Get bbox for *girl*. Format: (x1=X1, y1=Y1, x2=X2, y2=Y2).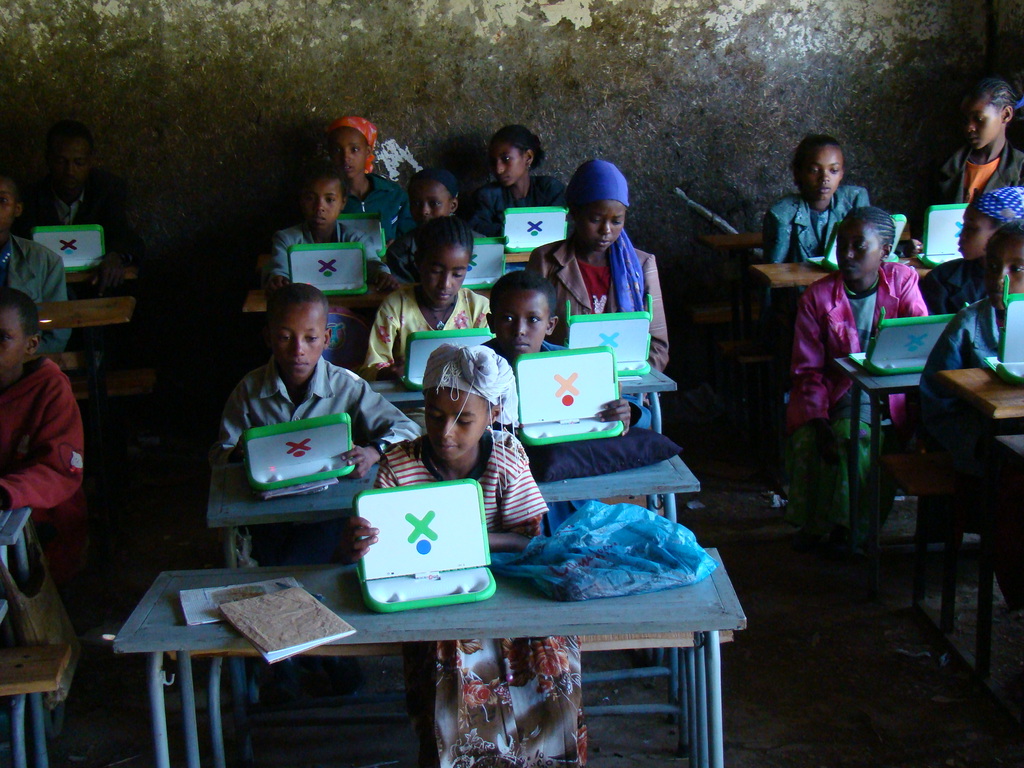
(x1=929, y1=179, x2=1023, y2=317).
